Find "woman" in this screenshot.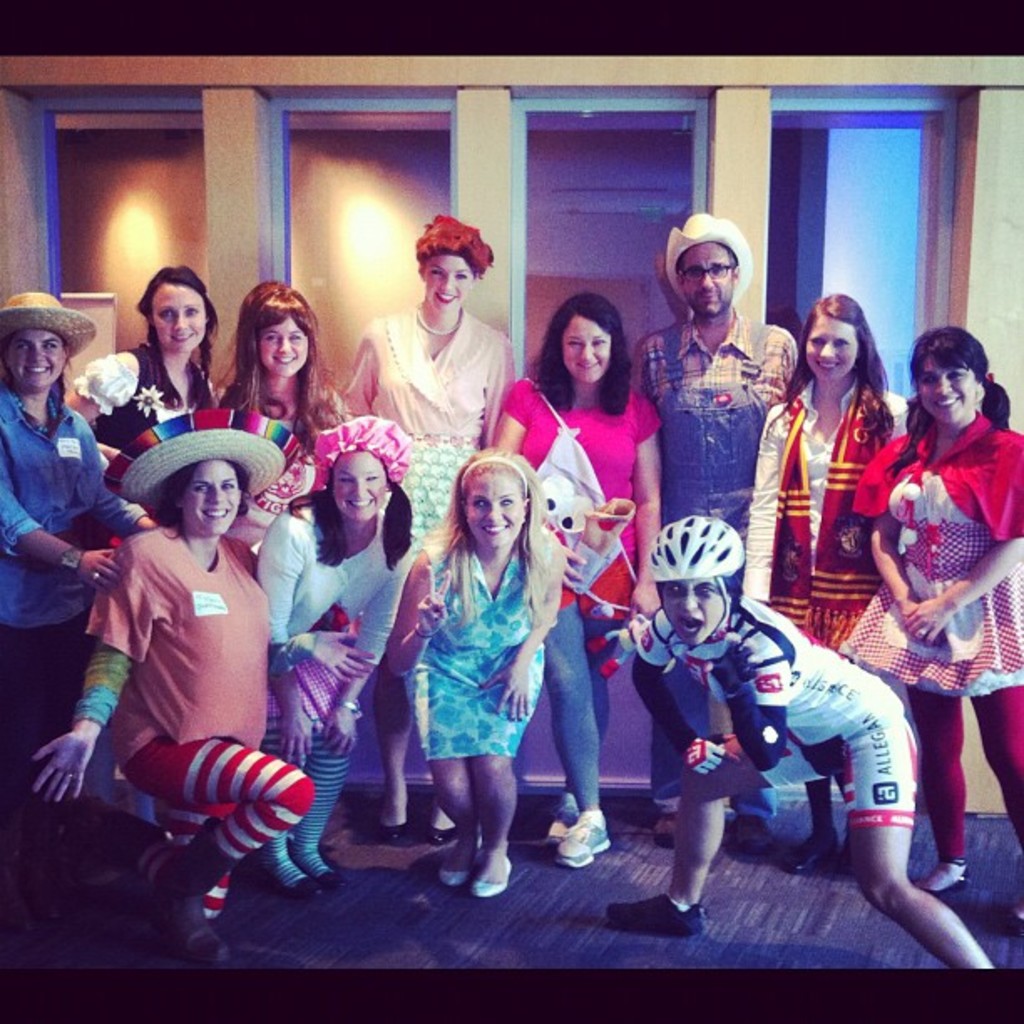
The bounding box for "woman" is (28, 442, 313, 962).
